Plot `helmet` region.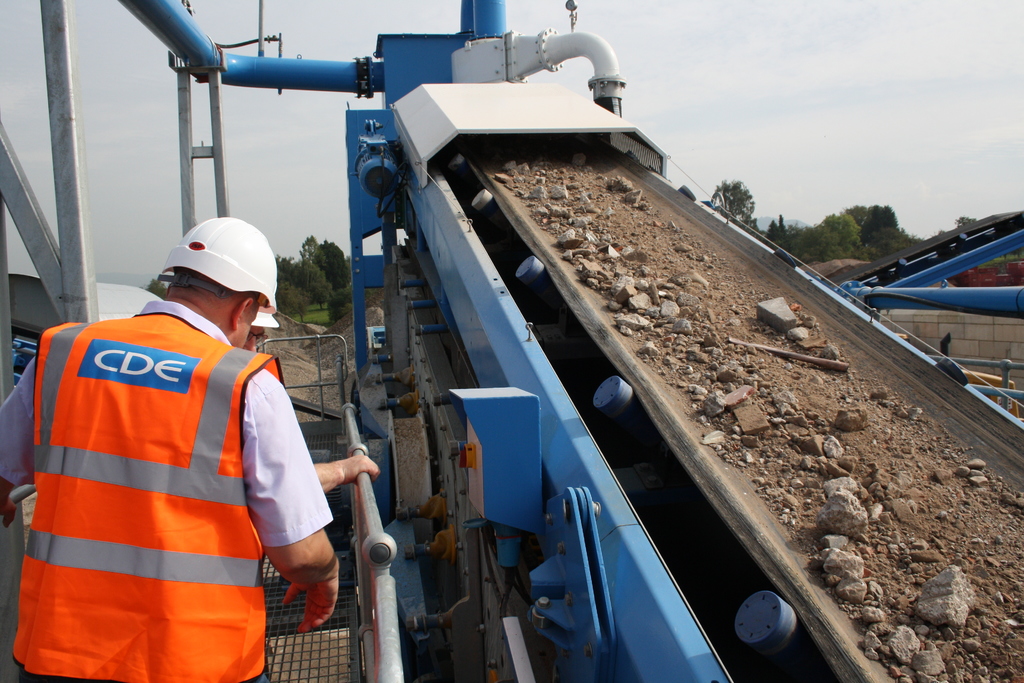
Plotted at {"x1": 159, "y1": 213, "x2": 277, "y2": 308}.
